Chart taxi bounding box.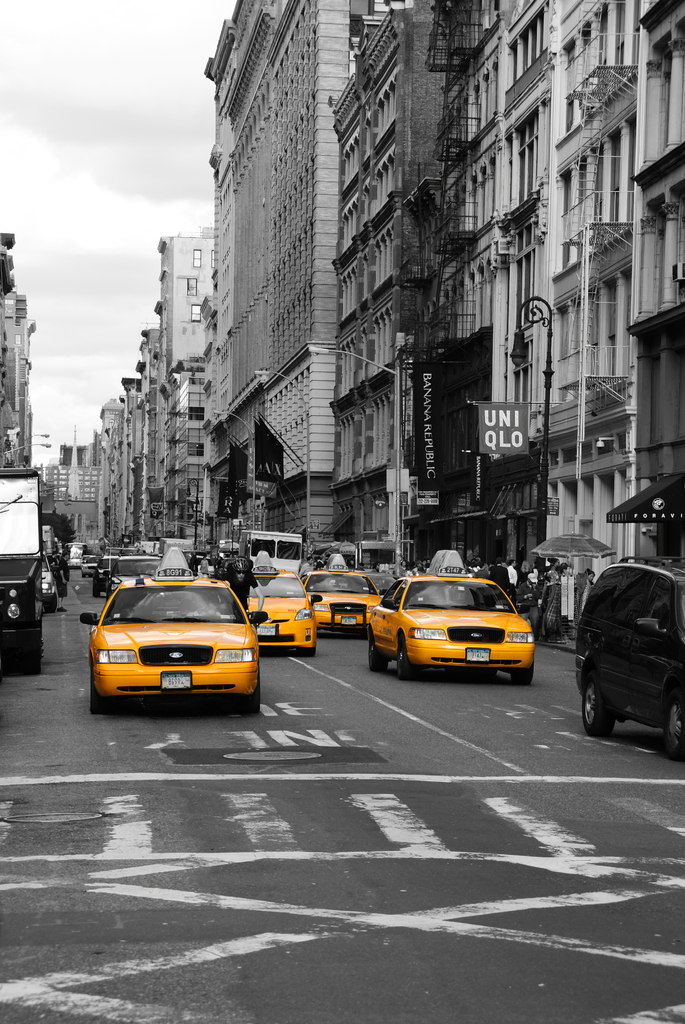
Charted: left=364, top=550, right=534, bottom=683.
